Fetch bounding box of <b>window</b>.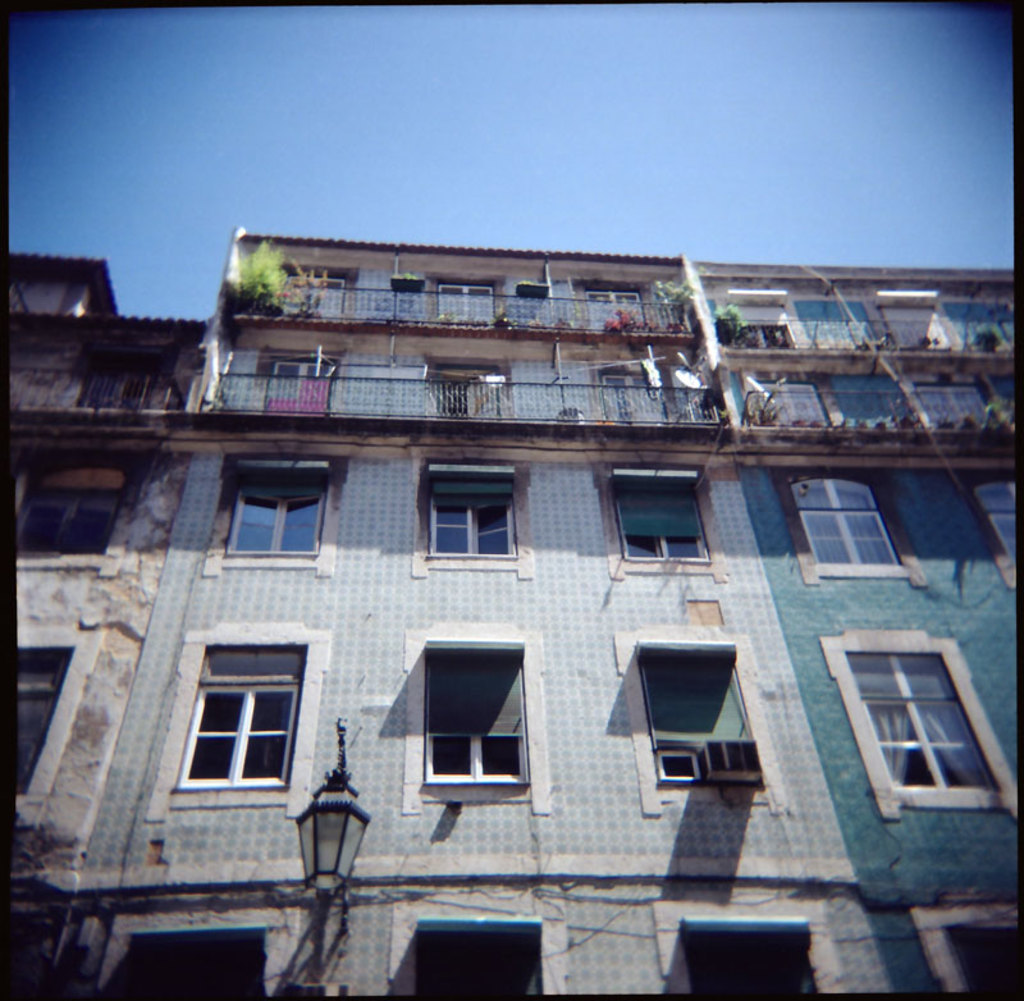
Bbox: (609, 465, 723, 580).
